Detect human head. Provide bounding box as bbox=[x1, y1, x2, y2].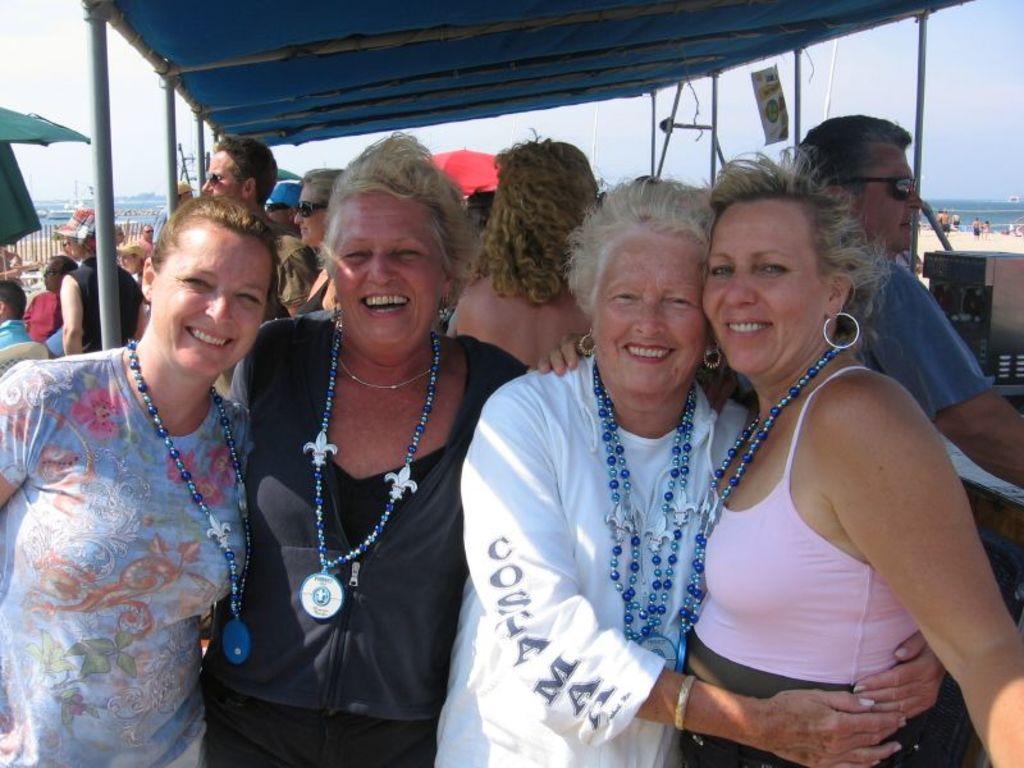
bbox=[796, 109, 919, 264].
